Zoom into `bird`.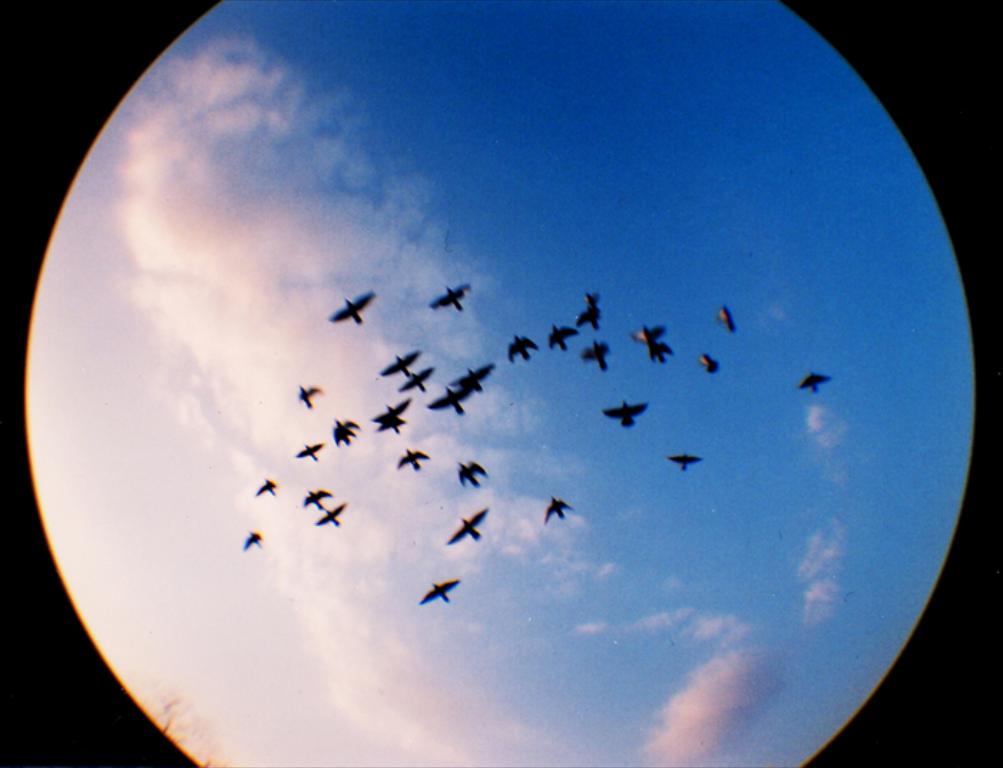
Zoom target: 325, 285, 378, 325.
